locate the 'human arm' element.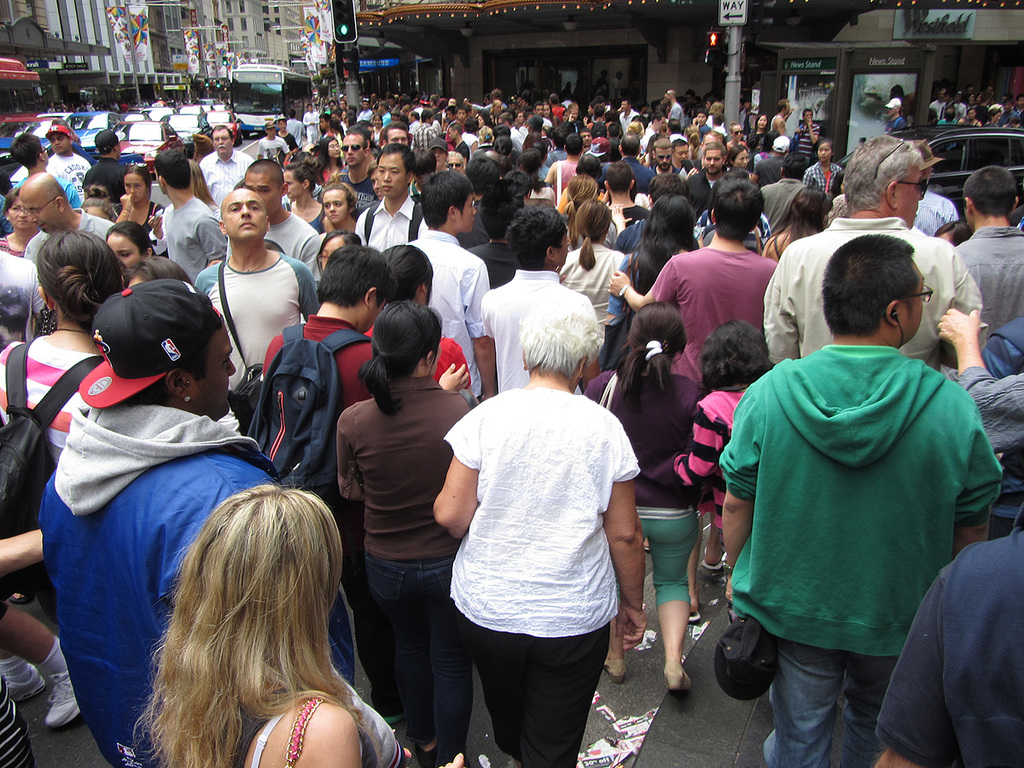
Element bbox: bbox(114, 191, 132, 222).
